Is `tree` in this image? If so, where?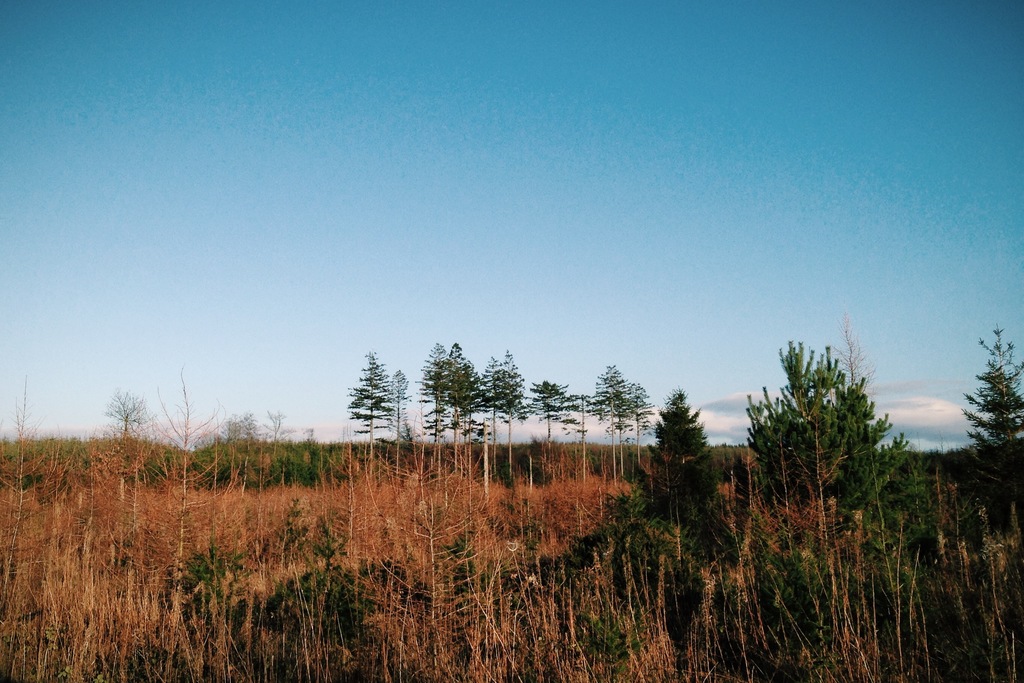
Yes, at [531, 374, 586, 475].
